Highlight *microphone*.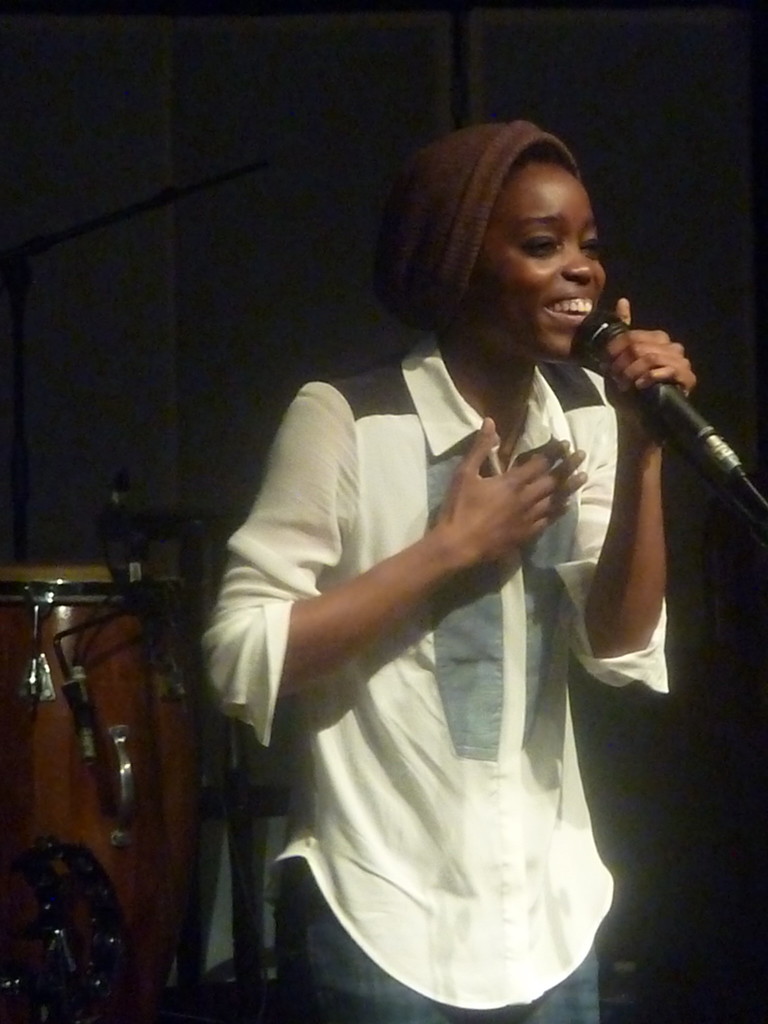
Highlighted region: 570,305,749,485.
